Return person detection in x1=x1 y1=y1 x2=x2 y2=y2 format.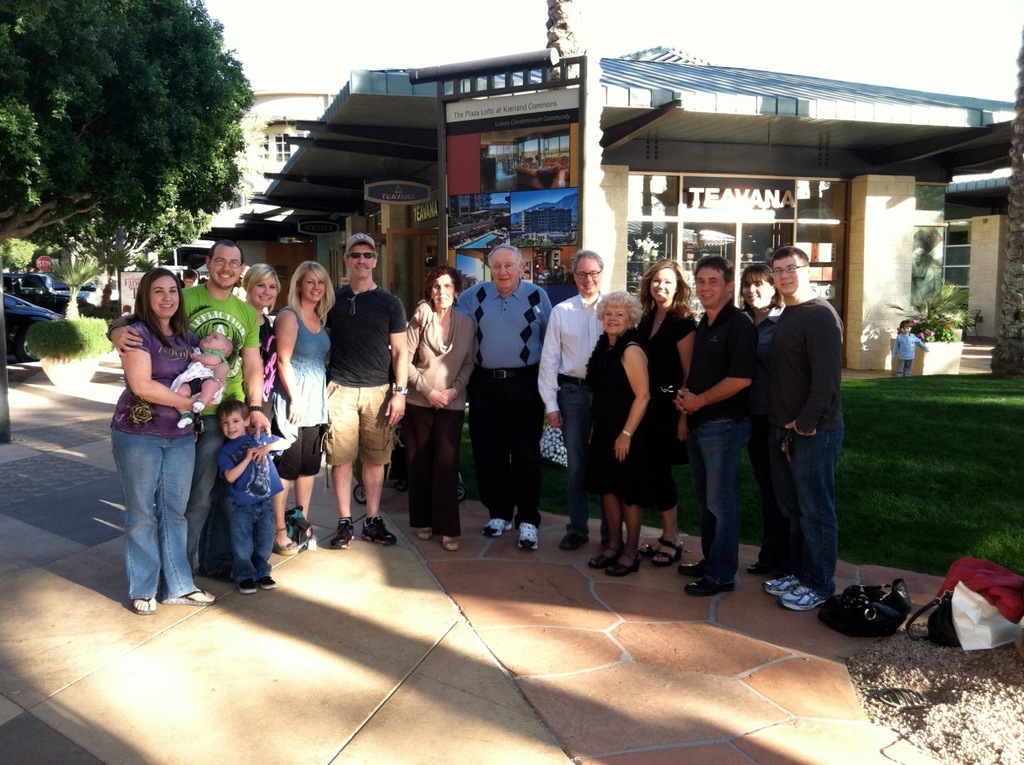
x1=317 y1=230 x2=407 y2=546.
